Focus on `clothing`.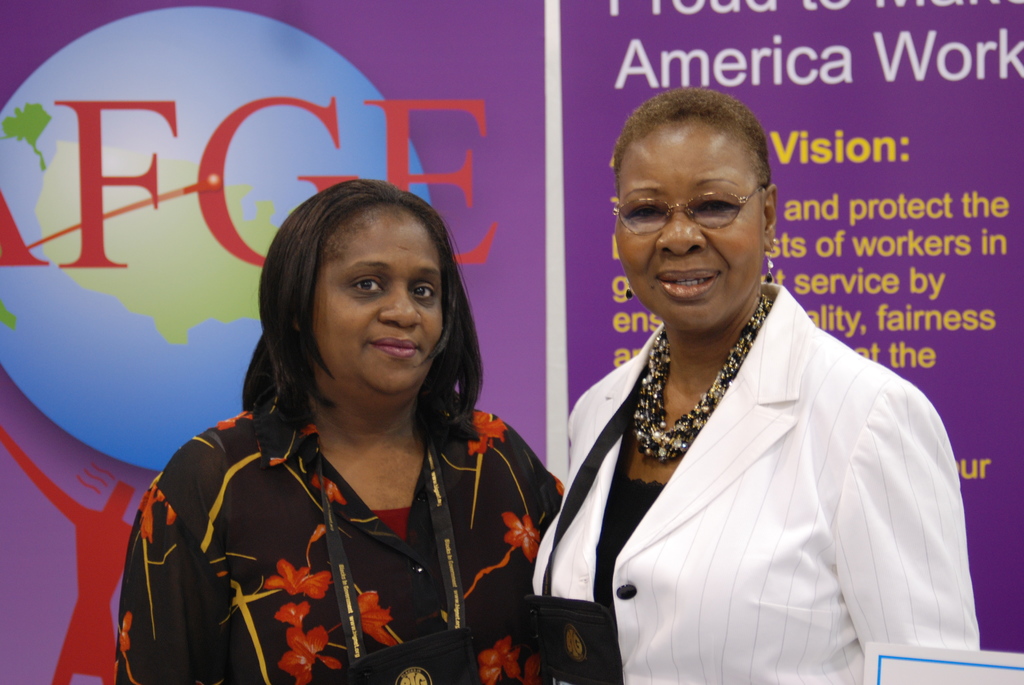
Focused at select_region(526, 260, 966, 674).
